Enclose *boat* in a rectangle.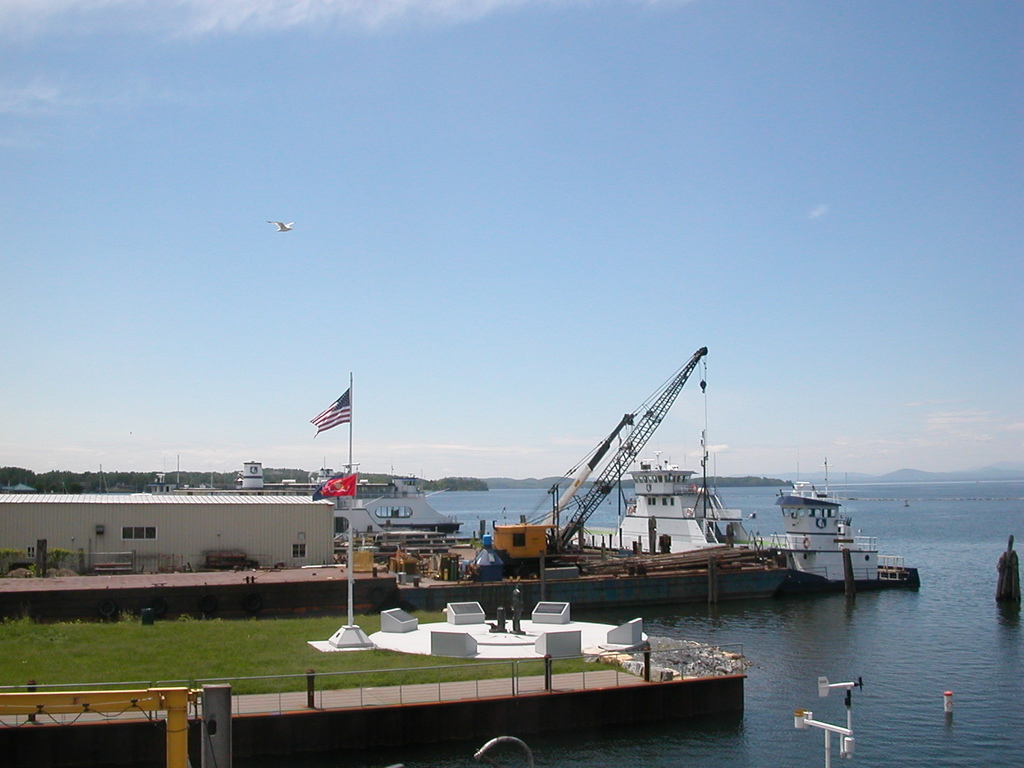
BBox(549, 449, 788, 547).
